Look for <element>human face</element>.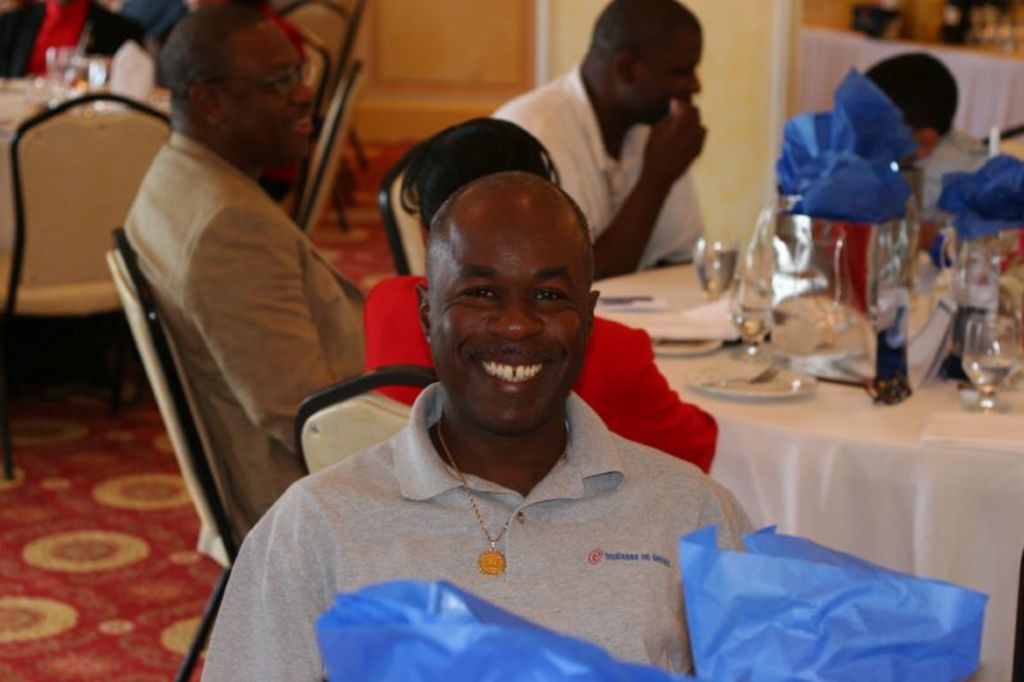
Found: (x1=223, y1=22, x2=315, y2=160).
